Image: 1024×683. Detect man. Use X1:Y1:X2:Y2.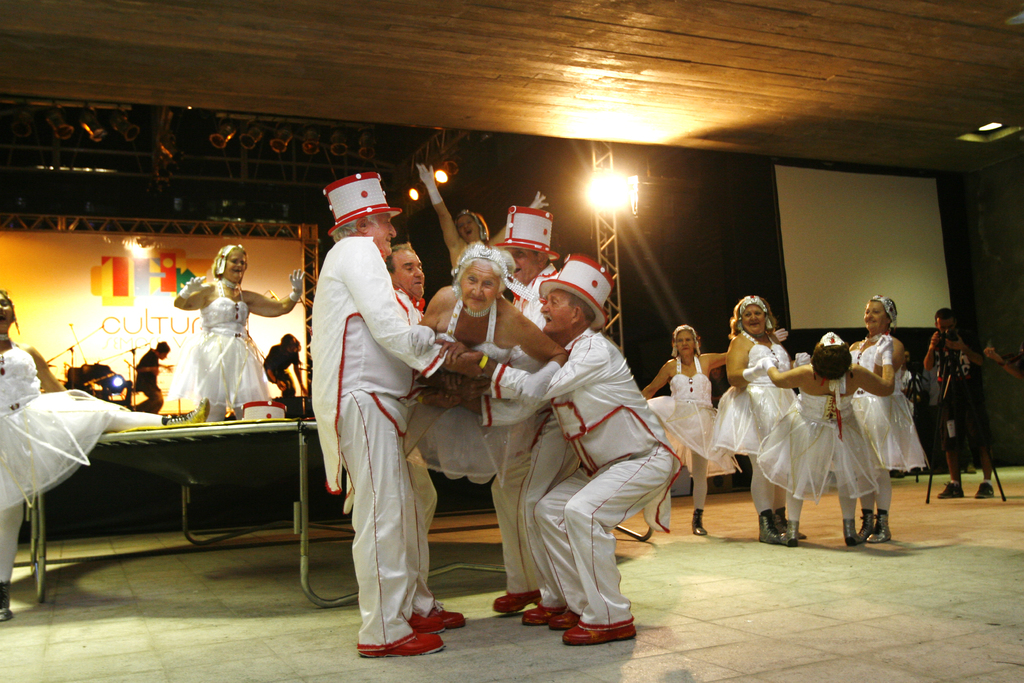
307:172:486:658.
